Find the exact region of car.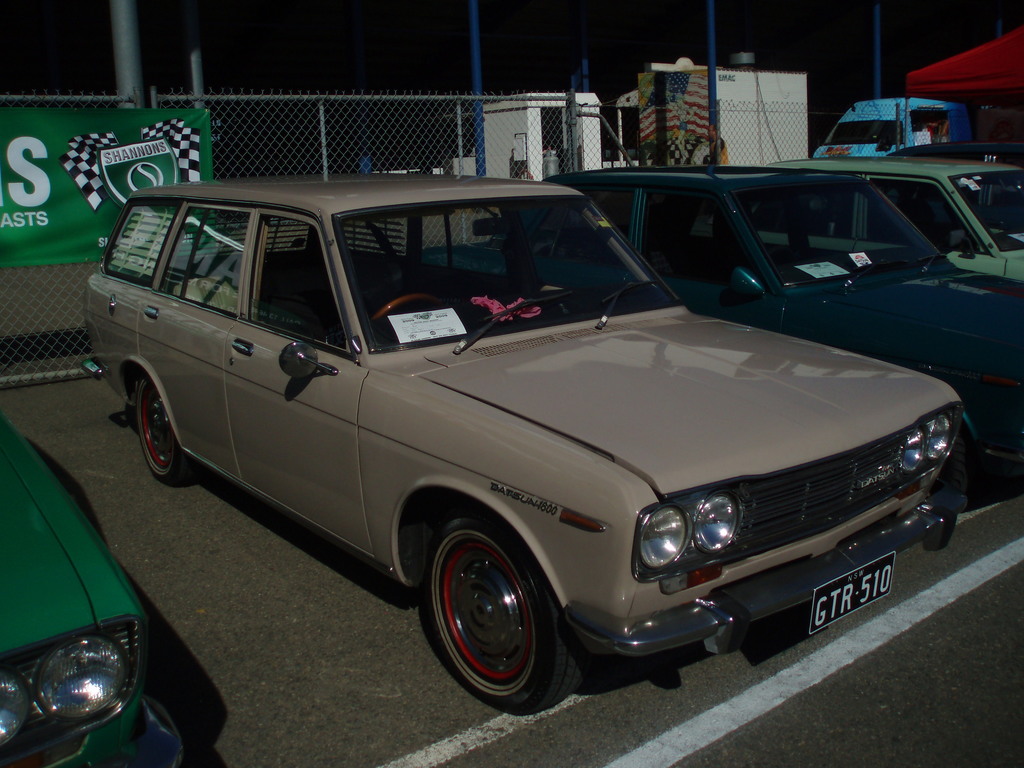
Exact region: {"left": 783, "top": 156, "right": 1023, "bottom": 289}.
